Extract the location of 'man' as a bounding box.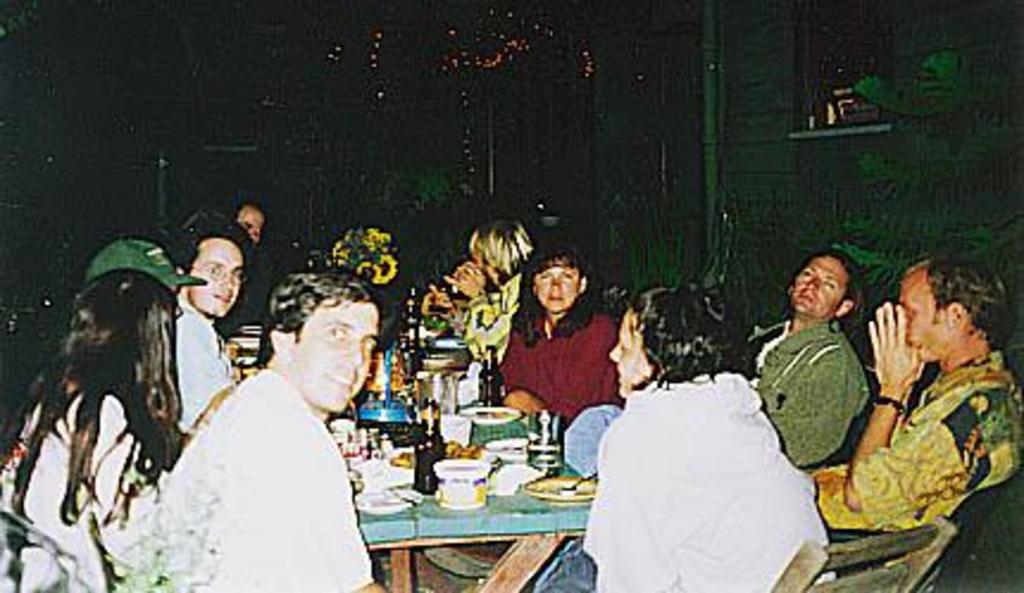
crop(174, 217, 250, 450).
